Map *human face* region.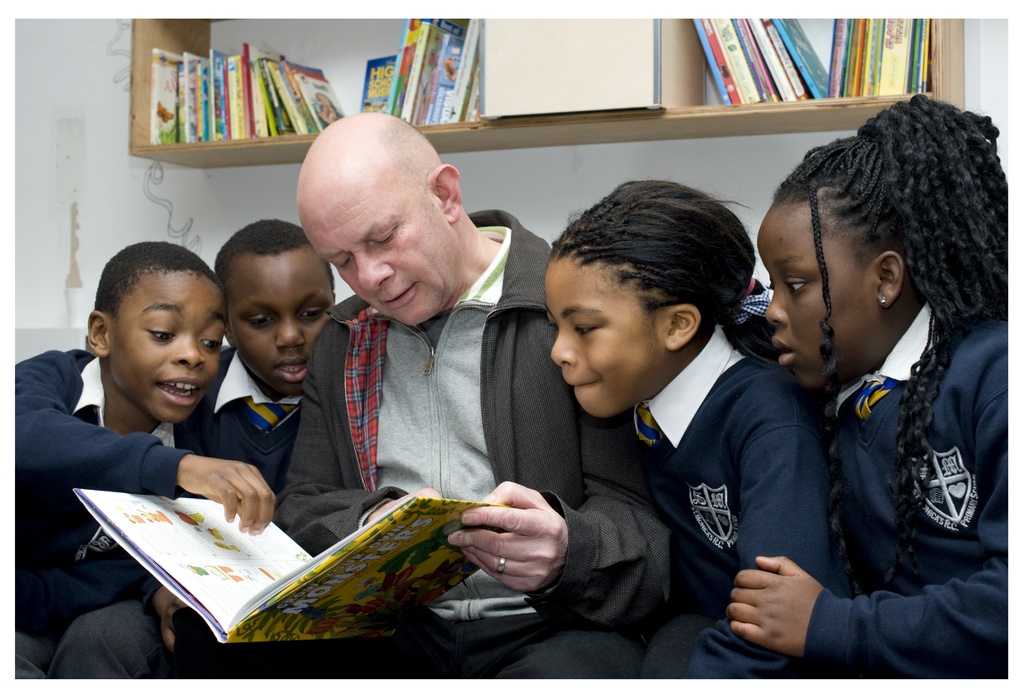
Mapped to bbox=[107, 268, 220, 424].
